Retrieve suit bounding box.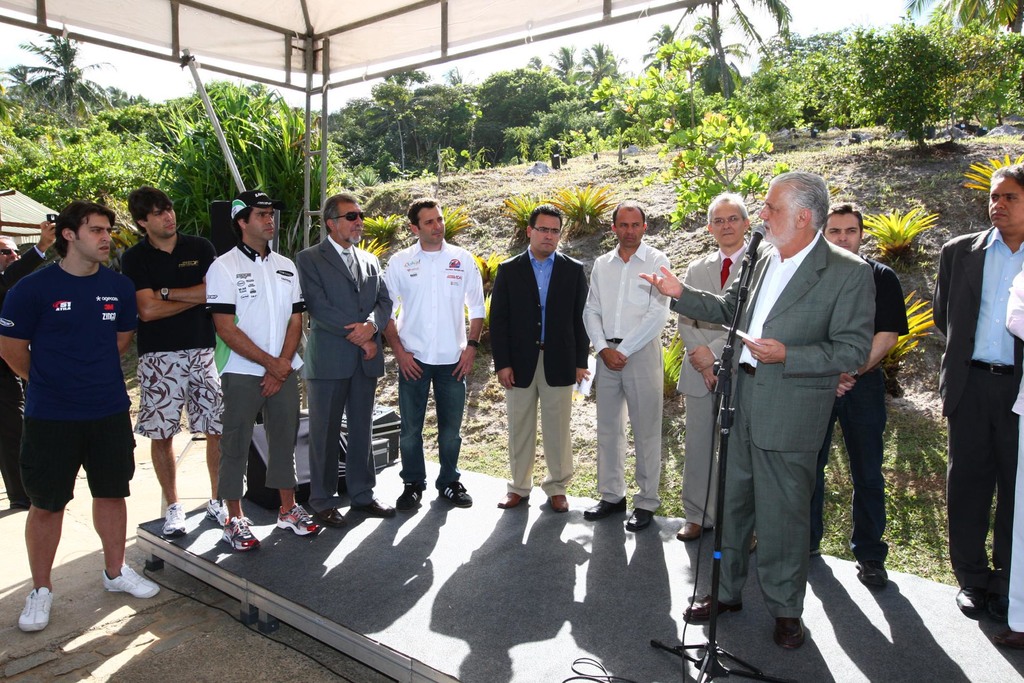
Bounding box: select_region(294, 234, 392, 508).
